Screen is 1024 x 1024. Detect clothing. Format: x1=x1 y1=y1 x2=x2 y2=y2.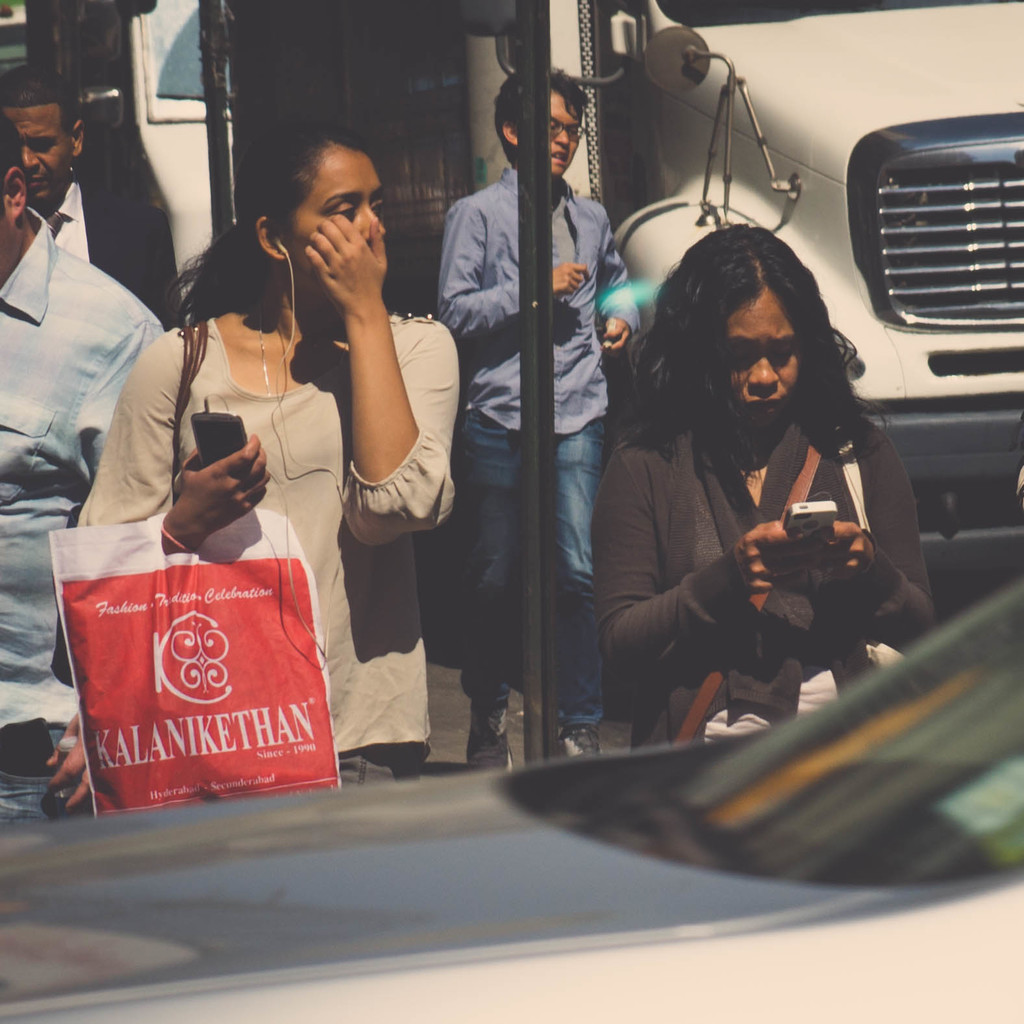
x1=0 y1=197 x2=173 y2=834.
